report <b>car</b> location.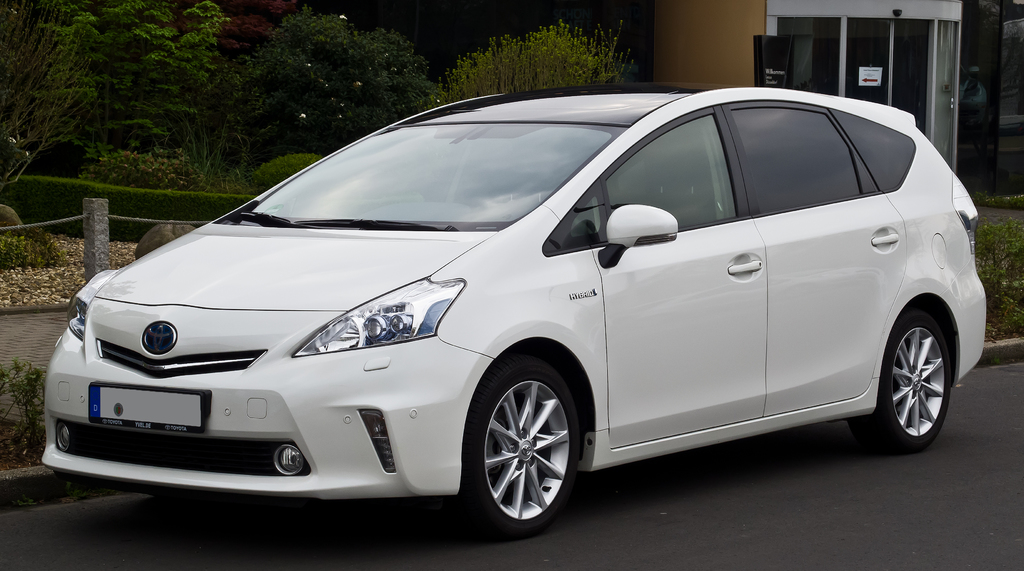
Report: [left=34, top=79, right=972, bottom=518].
